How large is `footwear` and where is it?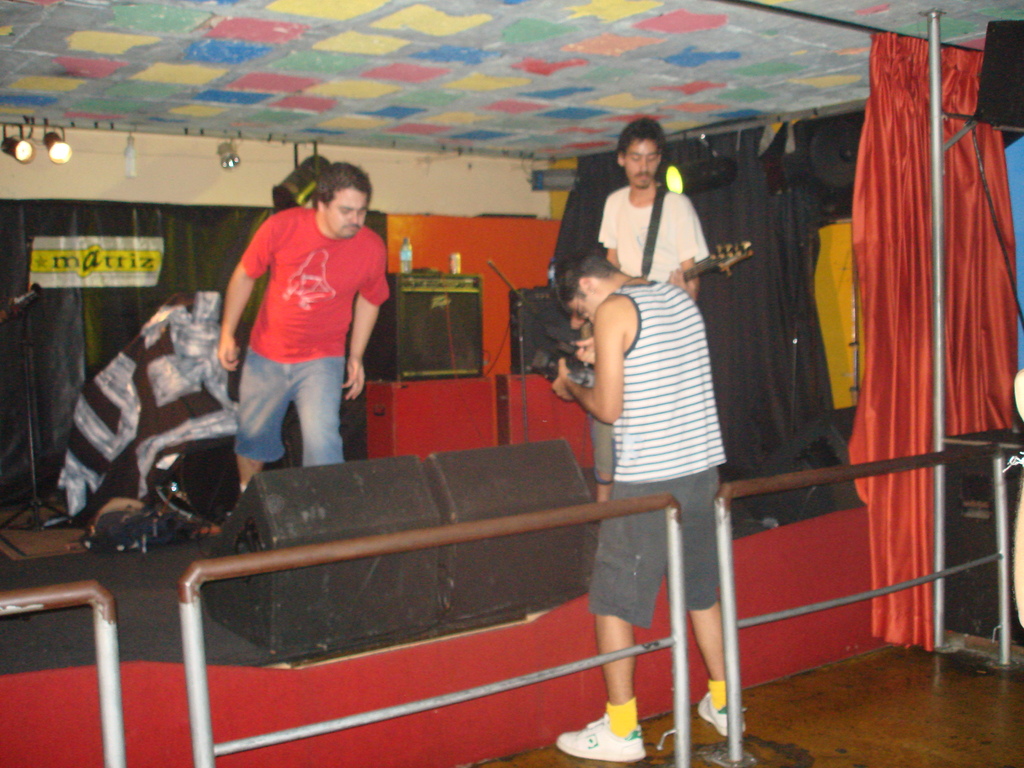
Bounding box: (x1=556, y1=712, x2=645, y2=762).
